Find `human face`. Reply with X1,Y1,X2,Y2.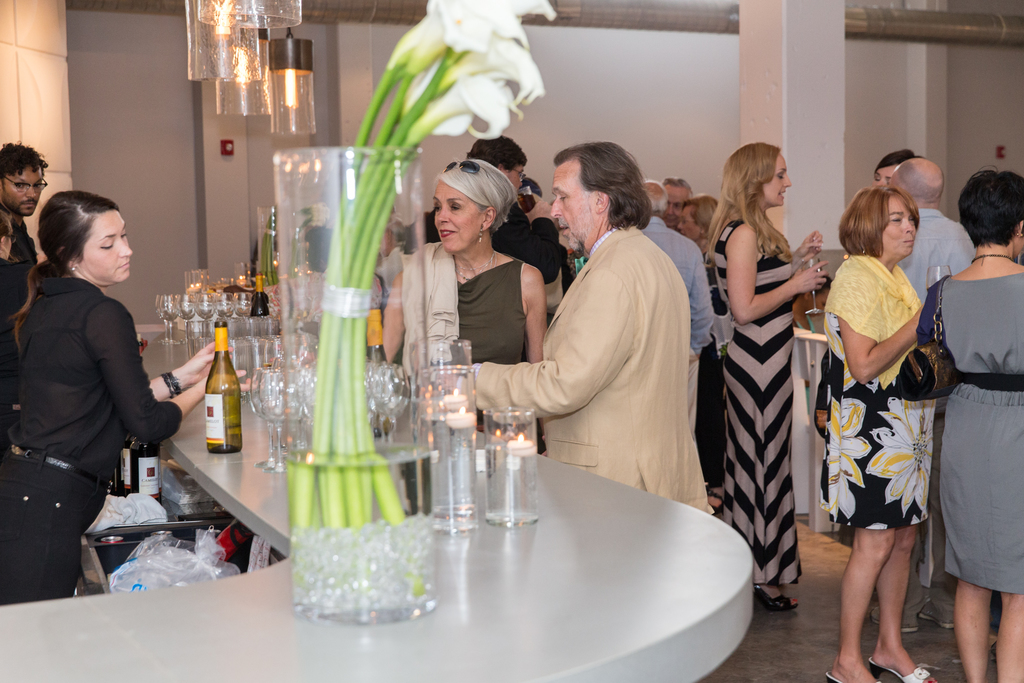
3,167,41,215.
